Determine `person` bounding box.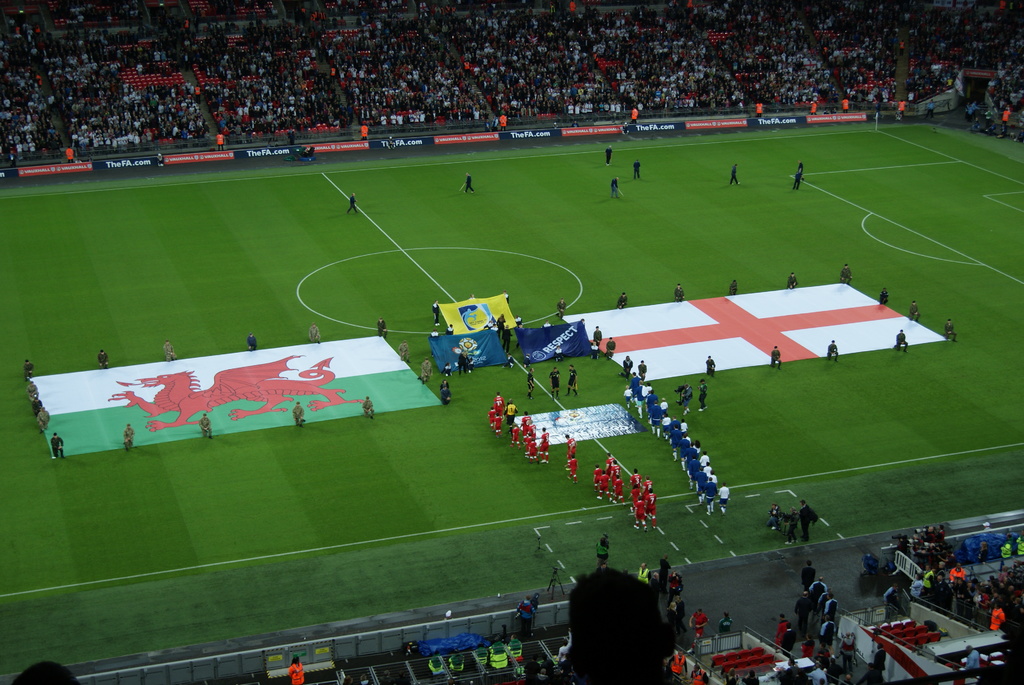
Determined: <bbox>614, 289, 625, 310</bbox>.
